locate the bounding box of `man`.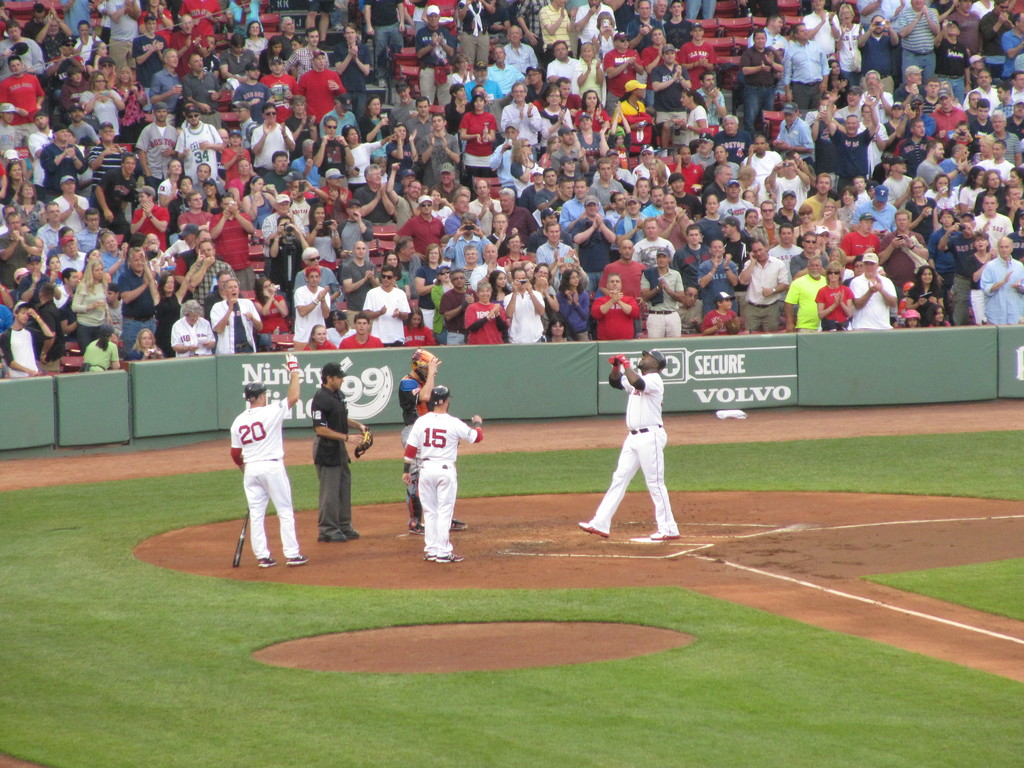
Bounding box: BBox(68, 212, 107, 263).
